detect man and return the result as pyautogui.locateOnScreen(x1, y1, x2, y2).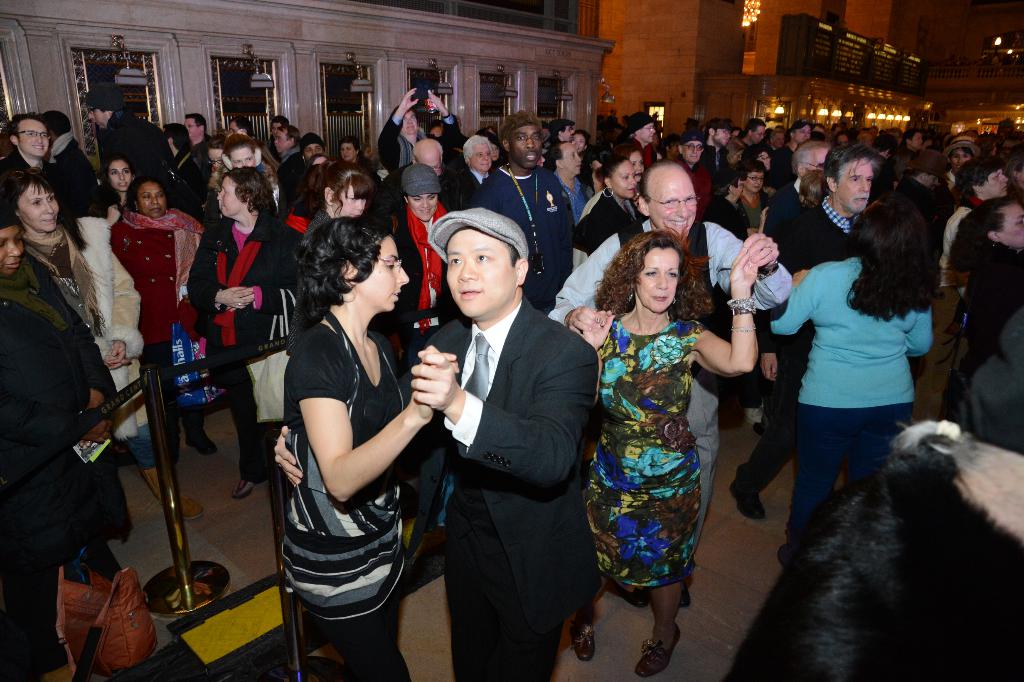
pyautogui.locateOnScreen(269, 111, 285, 132).
